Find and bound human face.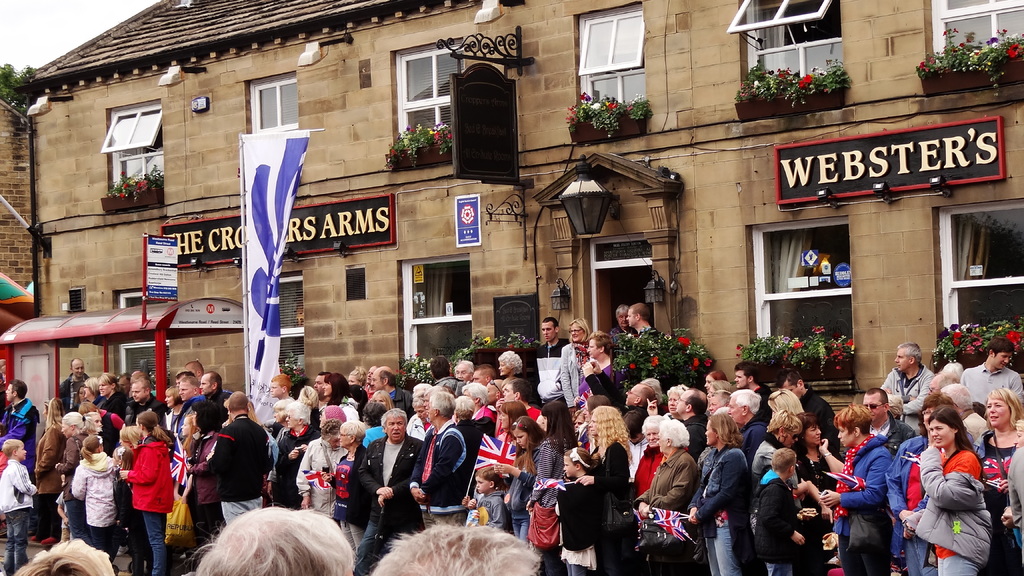
Bound: left=676, top=393, right=687, bottom=412.
